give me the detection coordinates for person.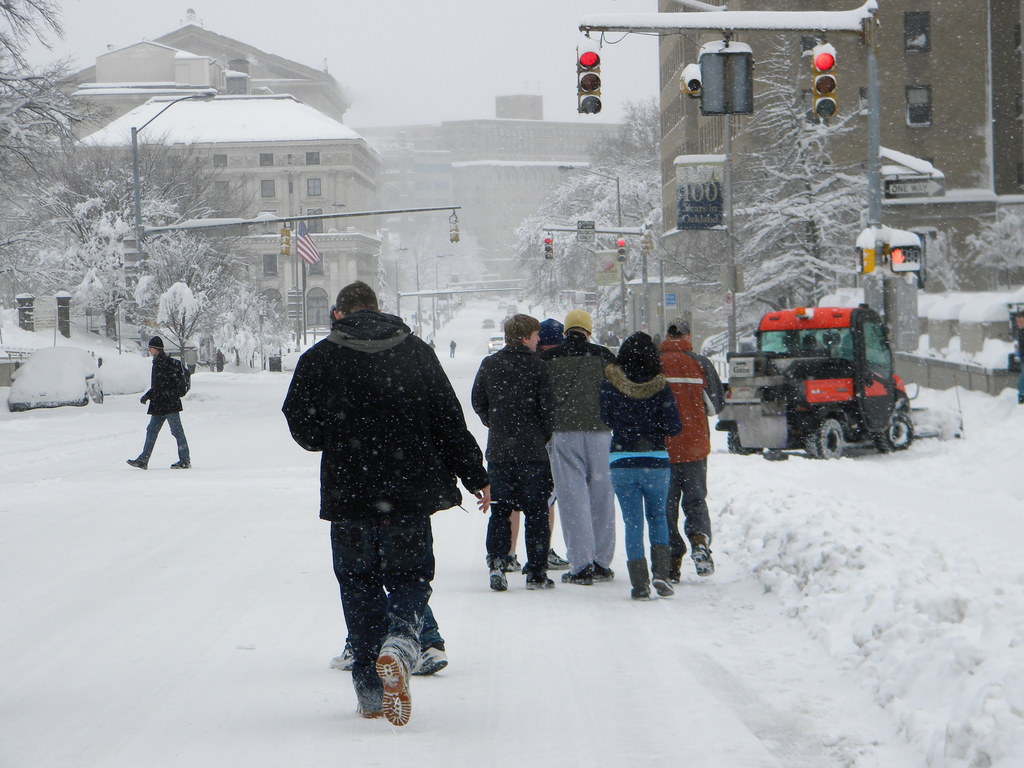
<box>606,326,687,596</box>.
